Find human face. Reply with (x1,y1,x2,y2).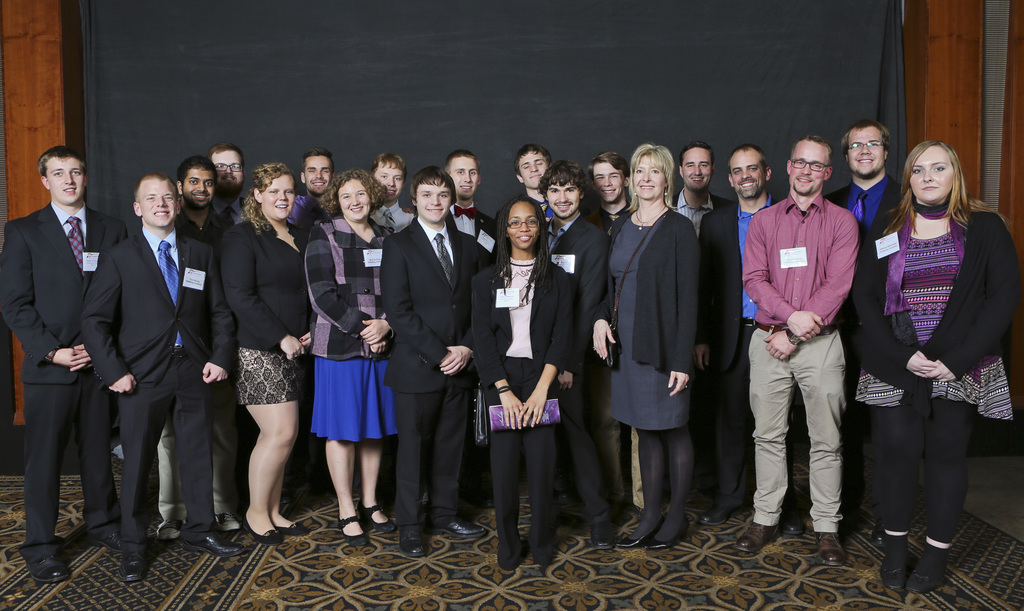
(911,151,958,204).
